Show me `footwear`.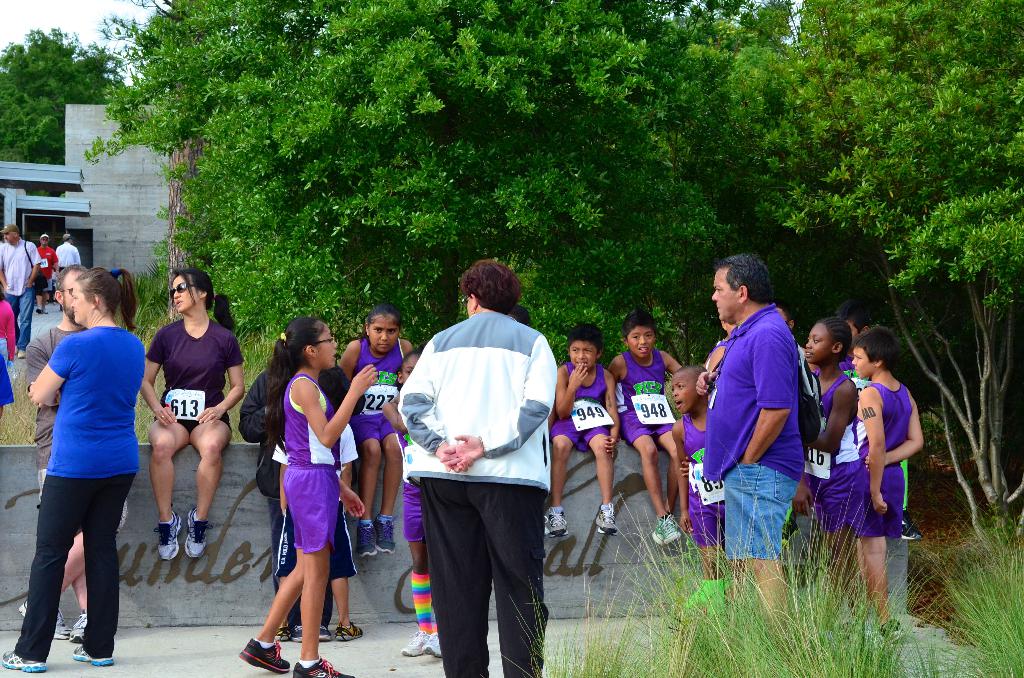
`footwear` is here: bbox=[547, 511, 568, 537].
